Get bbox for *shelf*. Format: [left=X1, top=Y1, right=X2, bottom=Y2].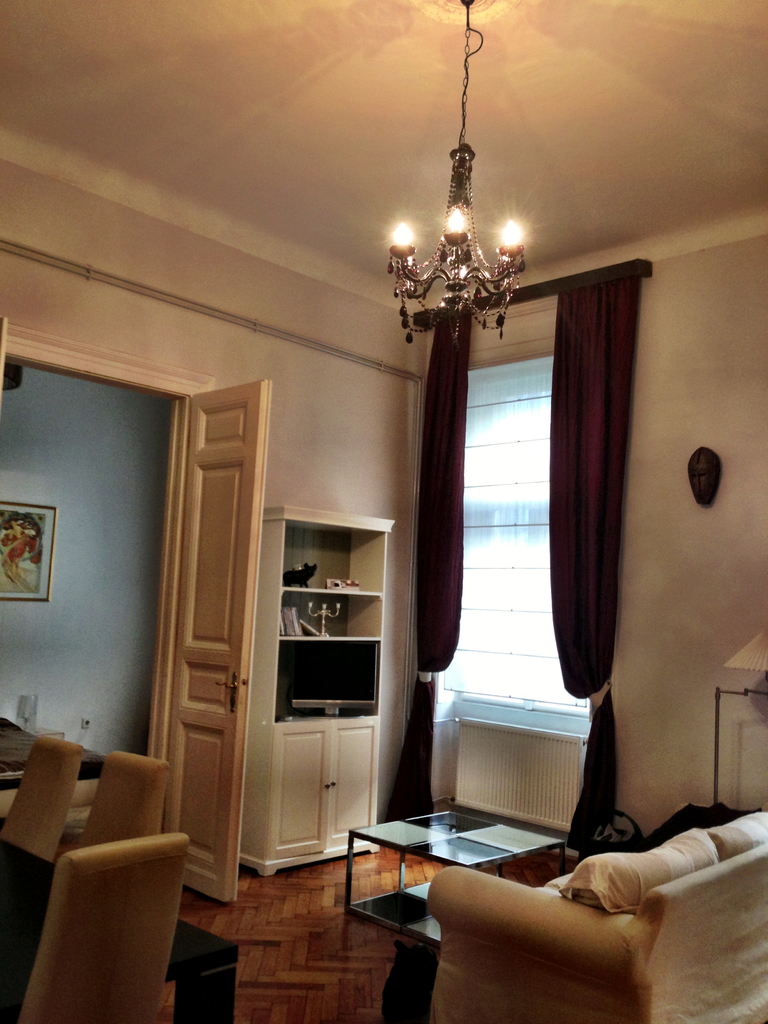
[left=252, top=505, right=390, bottom=593].
